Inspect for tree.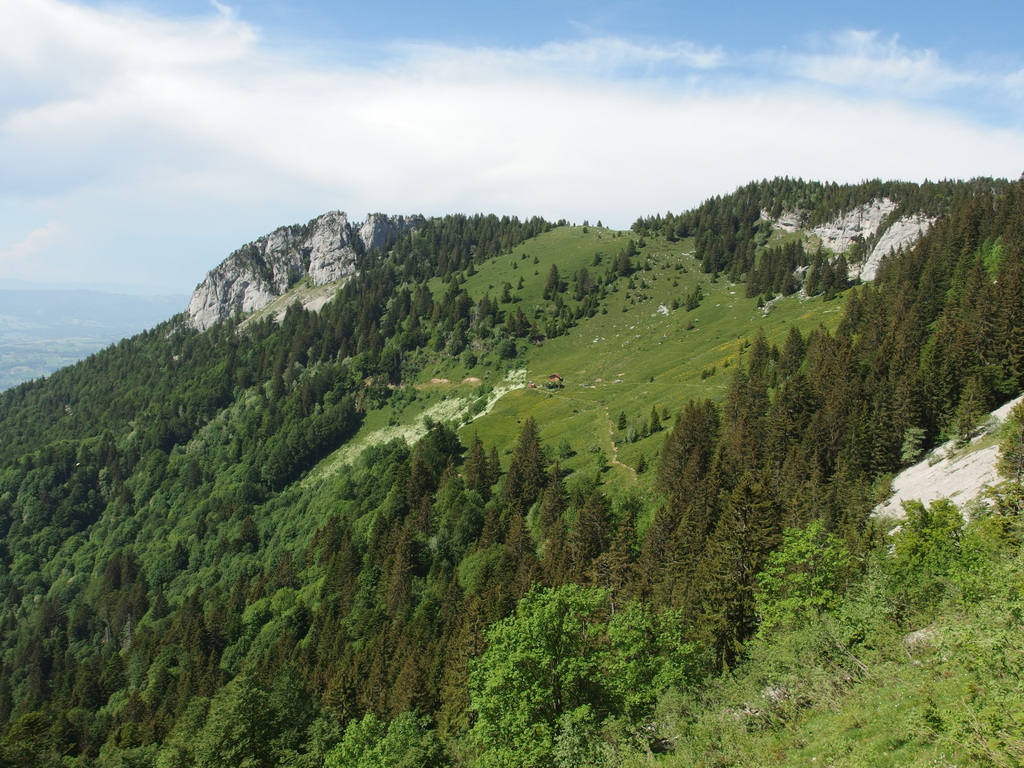
Inspection: box=[990, 403, 1023, 507].
